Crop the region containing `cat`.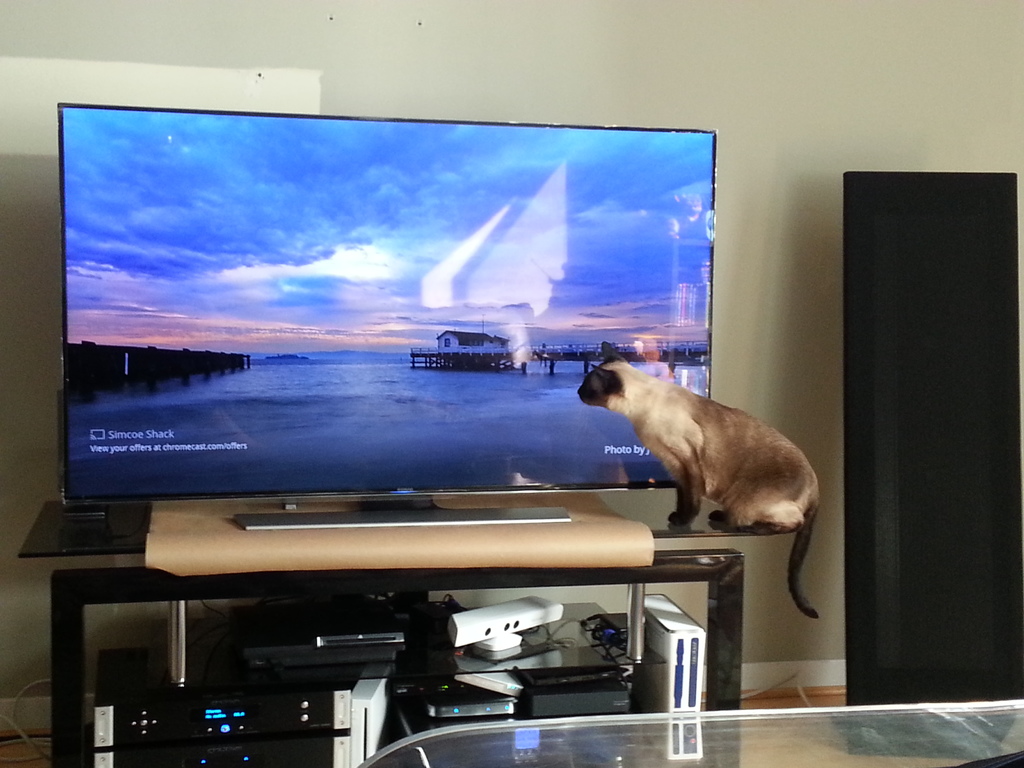
Crop region: <bbox>576, 337, 825, 620</bbox>.
